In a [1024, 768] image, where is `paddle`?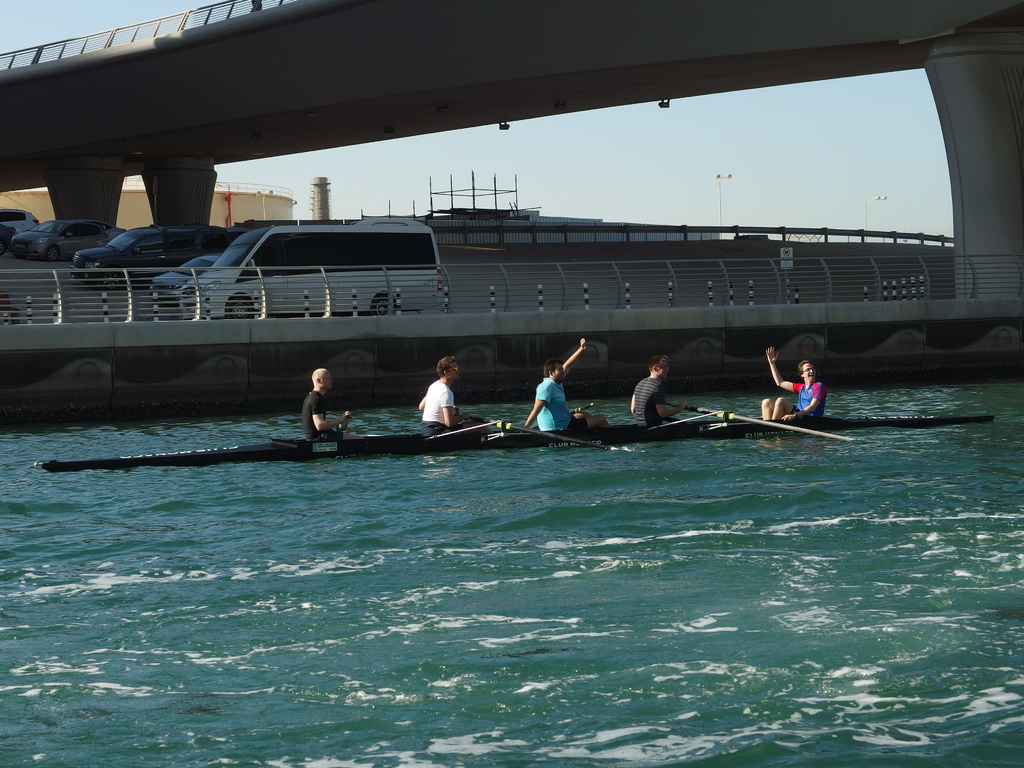
(431, 418, 496, 434).
